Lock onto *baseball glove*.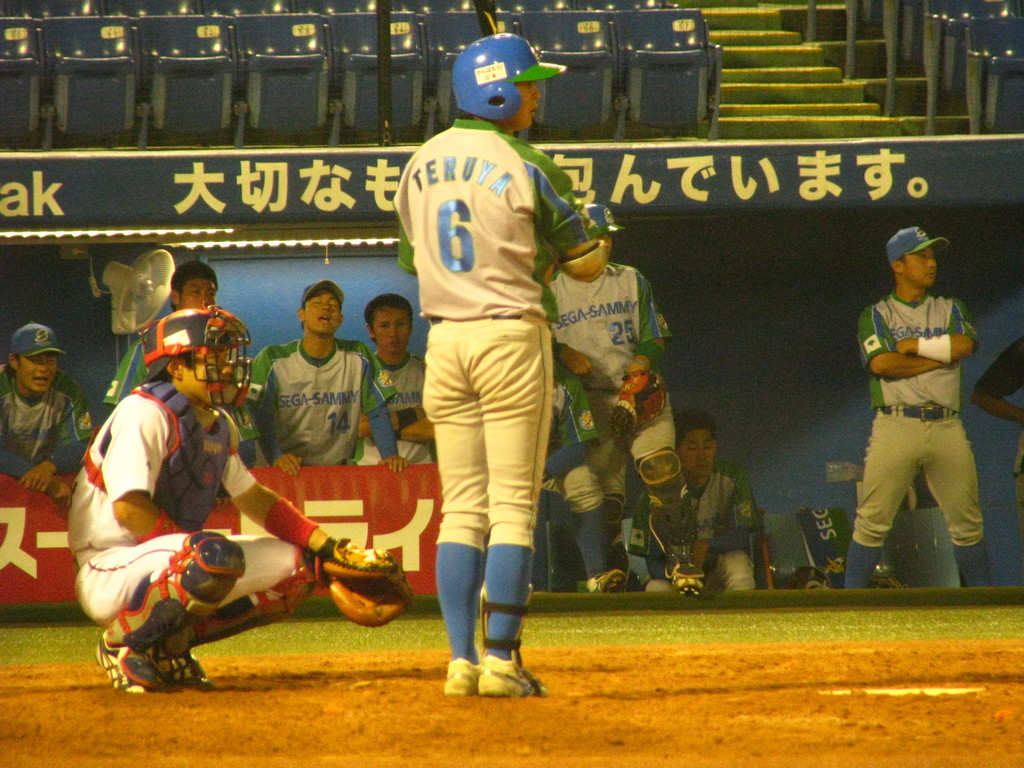
Locked: bbox(165, 526, 257, 611).
